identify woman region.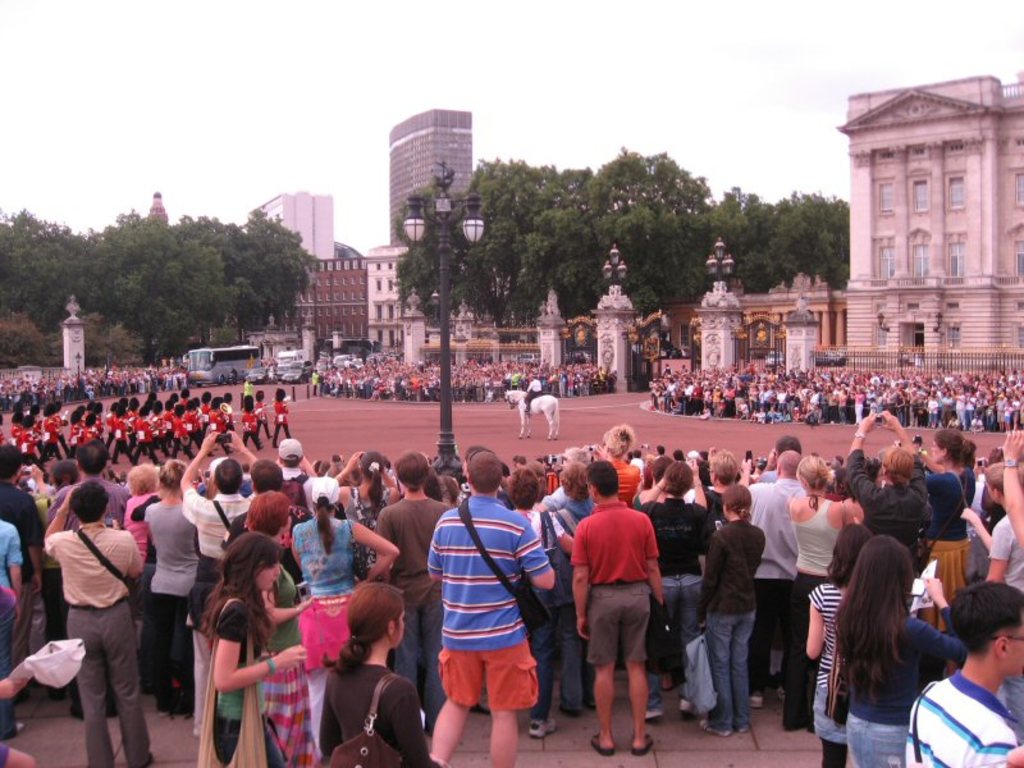
Region: (140,458,195,721).
